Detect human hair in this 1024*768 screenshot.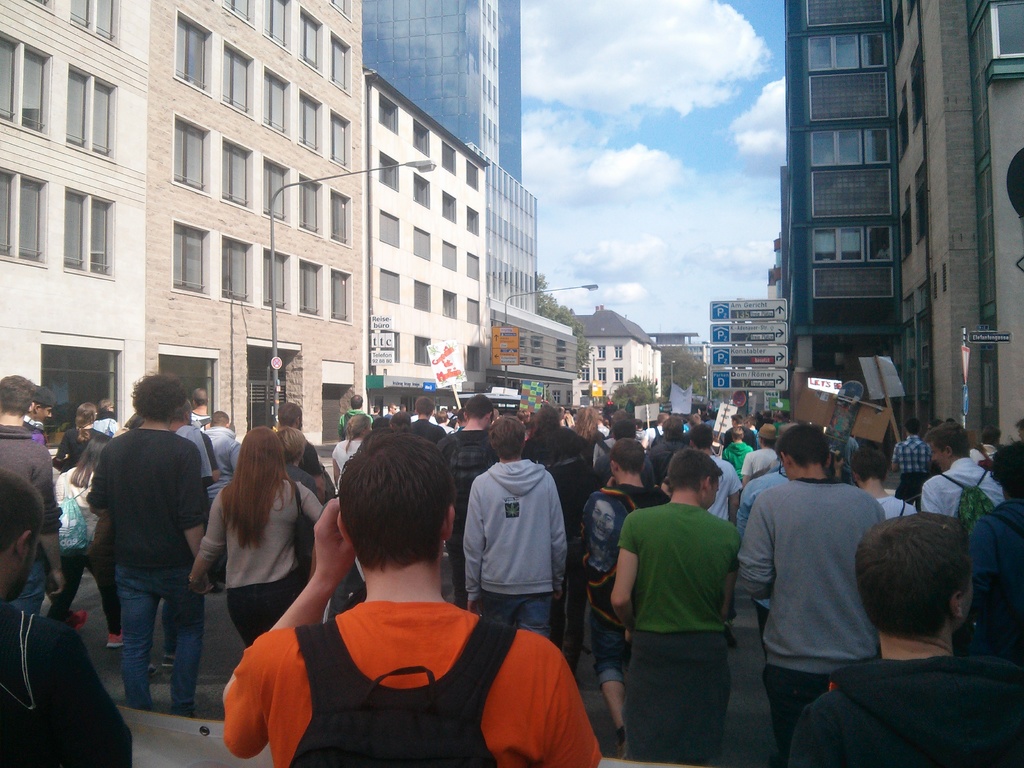
Detection: bbox=[578, 492, 632, 543].
